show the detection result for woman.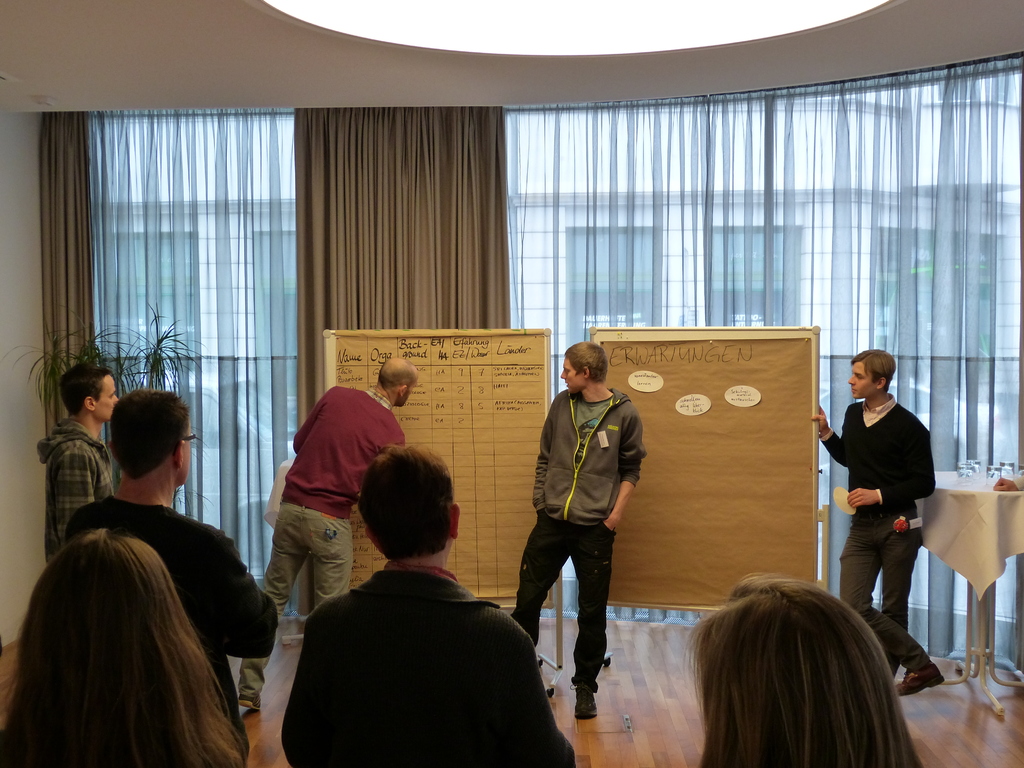
0:533:248:767.
